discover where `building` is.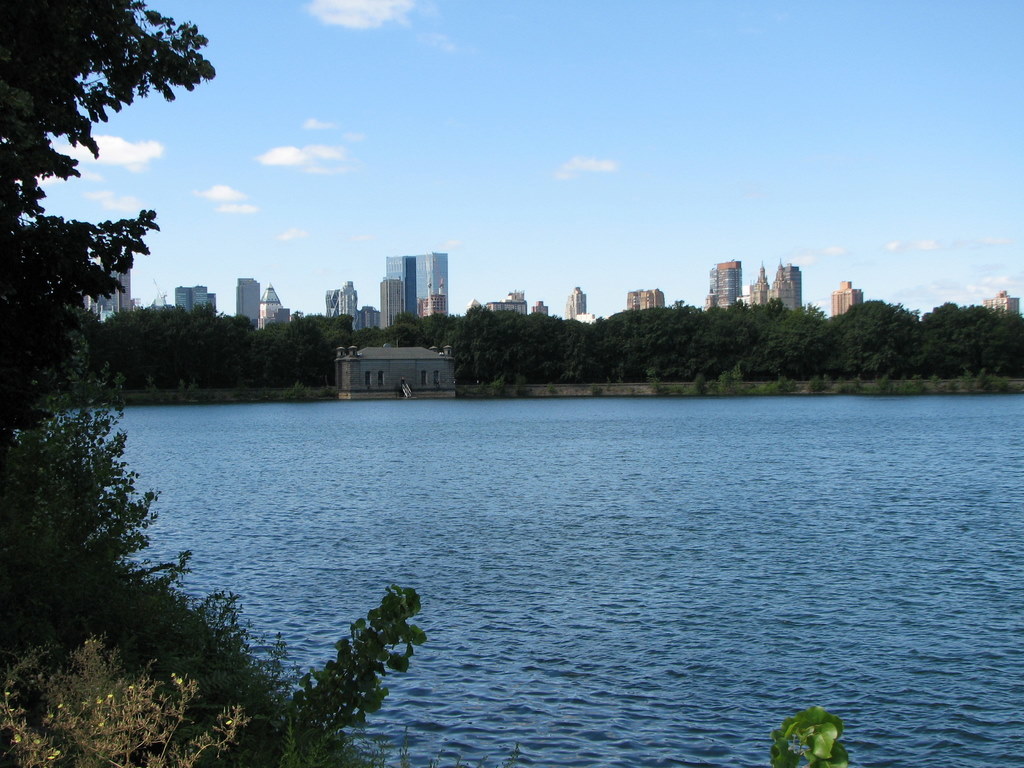
Discovered at (left=173, top=286, right=224, bottom=314).
